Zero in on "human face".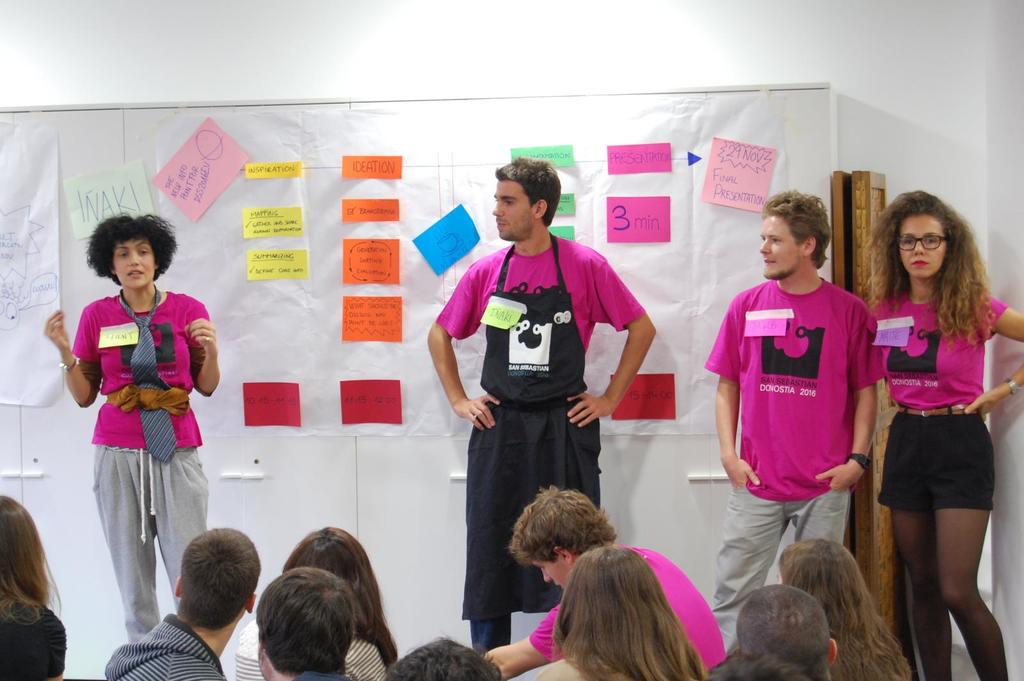
Zeroed in: 762, 216, 801, 280.
